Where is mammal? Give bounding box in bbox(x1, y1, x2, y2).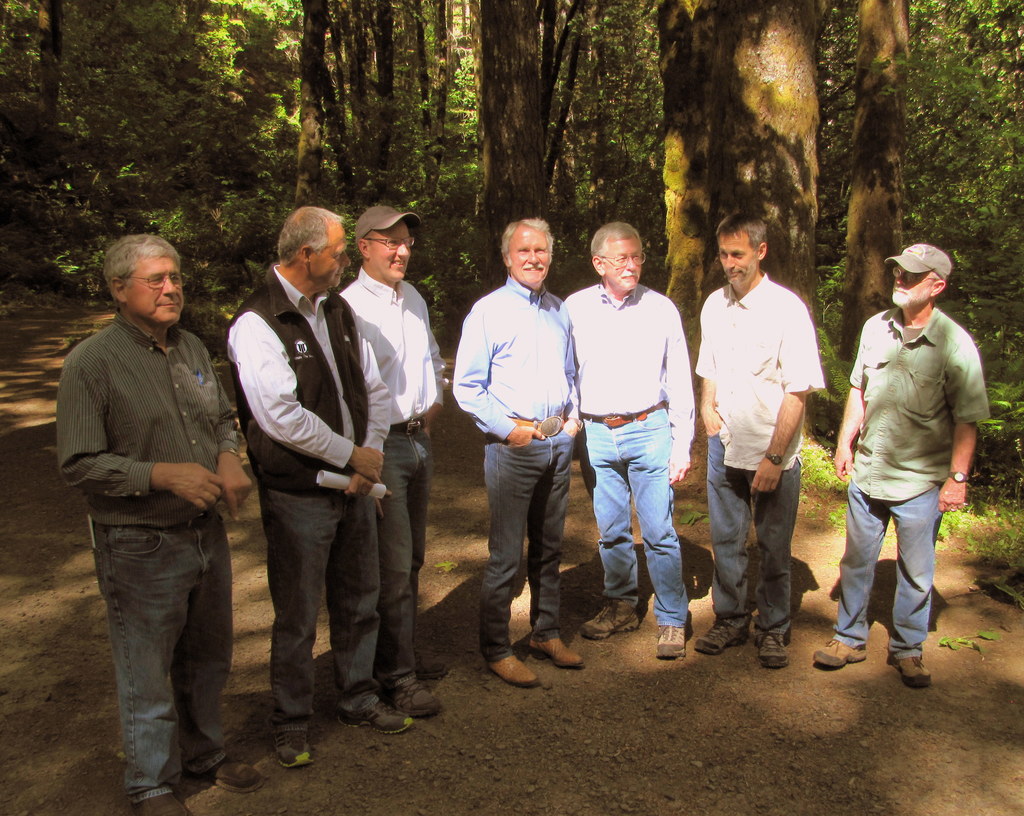
bbox(217, 200, 413, 763).
